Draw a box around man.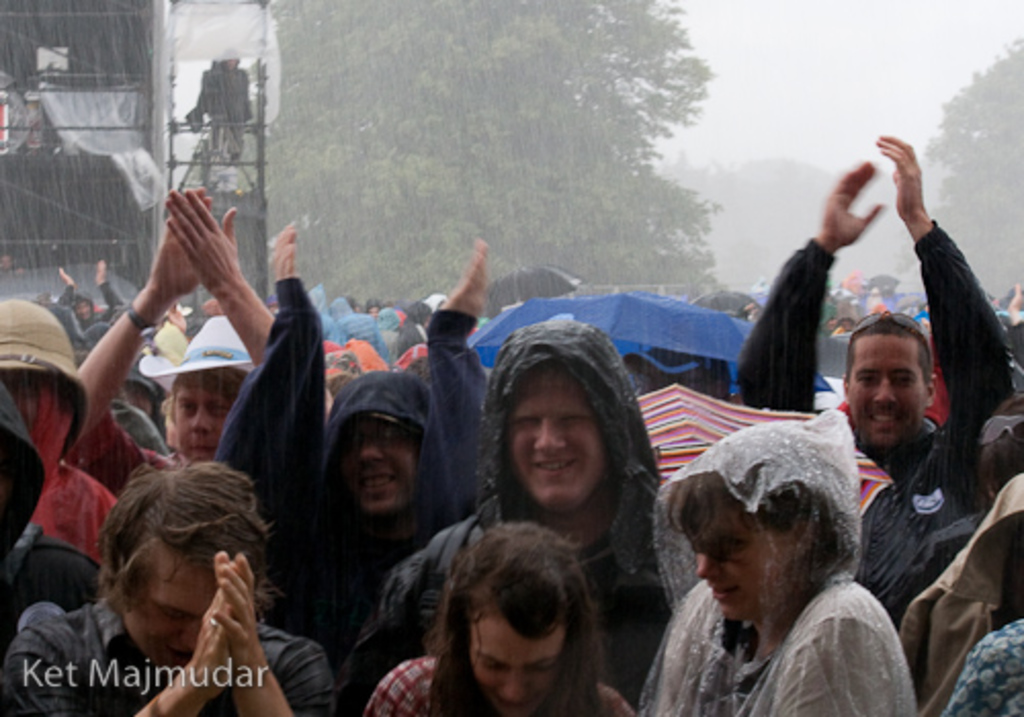
bbox=[76, 191, 285, 496].
